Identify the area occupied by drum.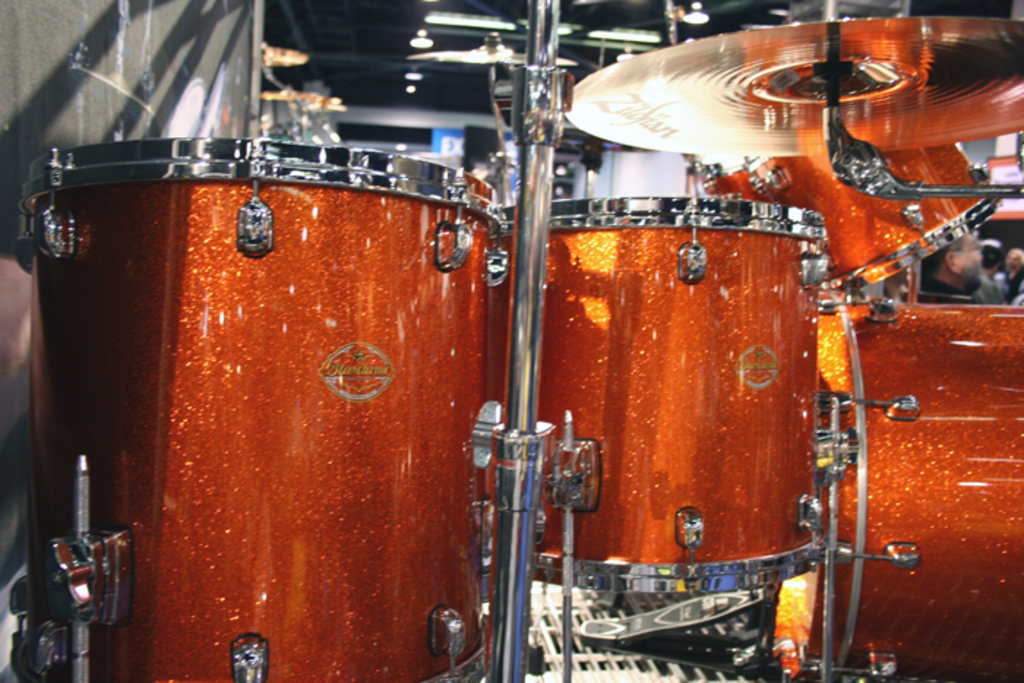
Area: 695, 145, 1005, 293.
